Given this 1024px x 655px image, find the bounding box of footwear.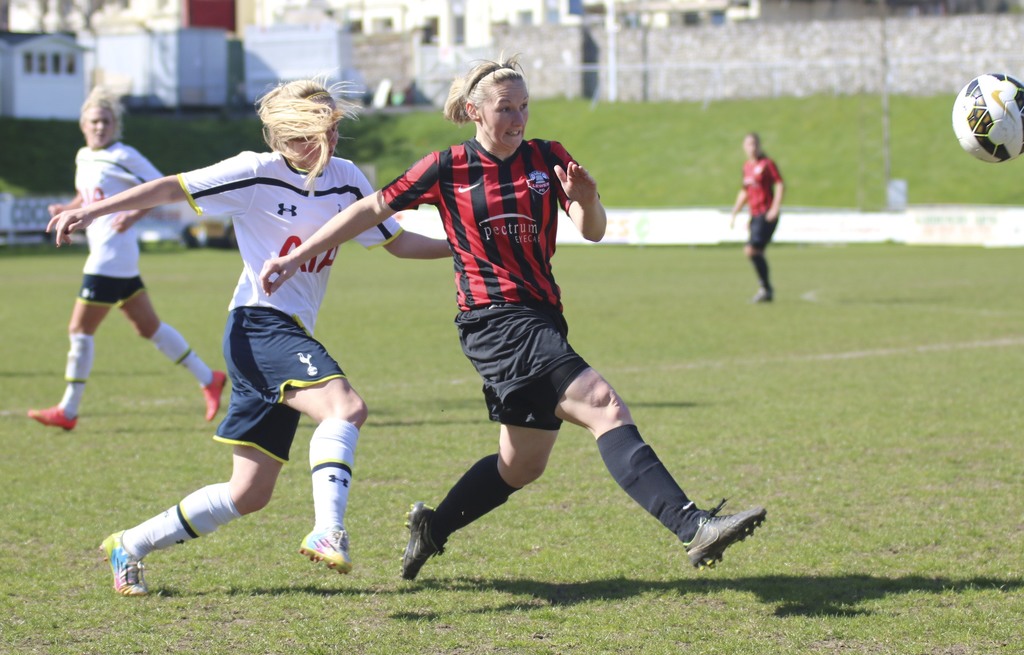
<region>297, 531, 357, 571</region>.
